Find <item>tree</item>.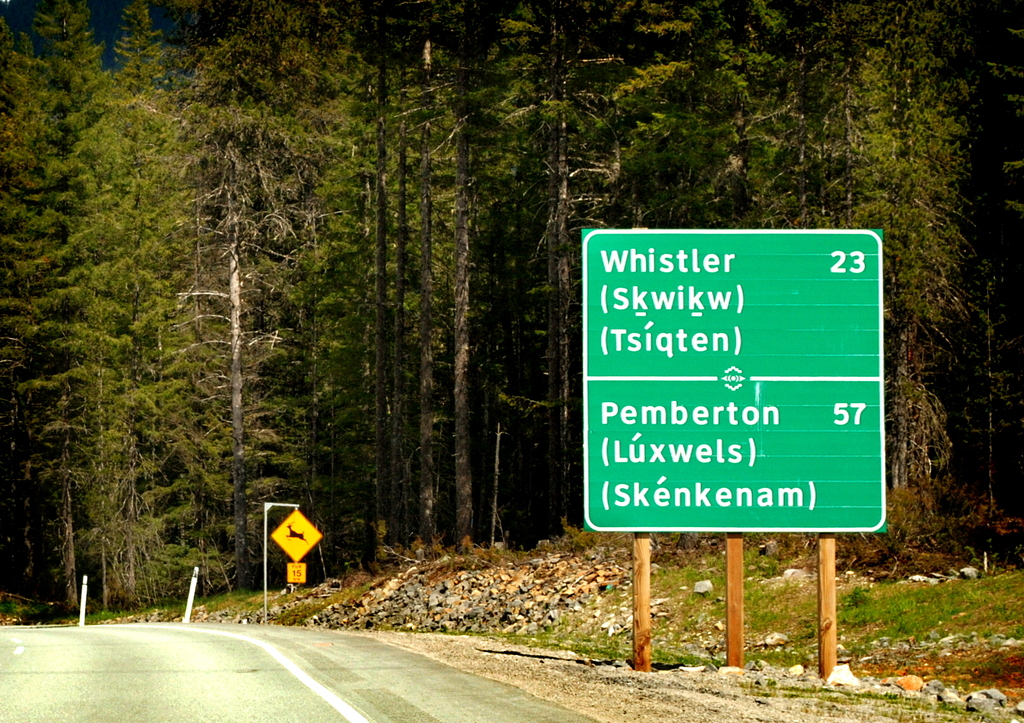
(x1=492, y1=0, x2=610, y2=516).
